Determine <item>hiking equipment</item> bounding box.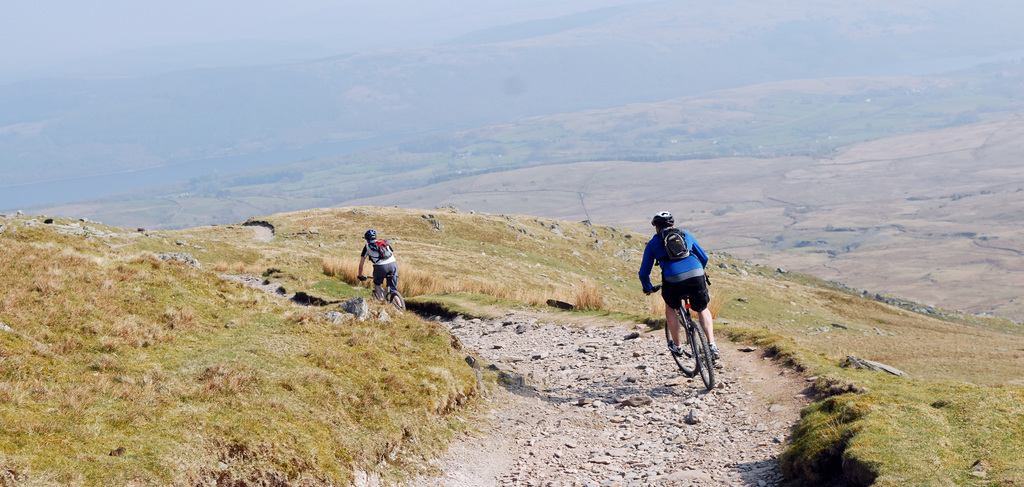
Determined: (365, 230, 380, 244).
